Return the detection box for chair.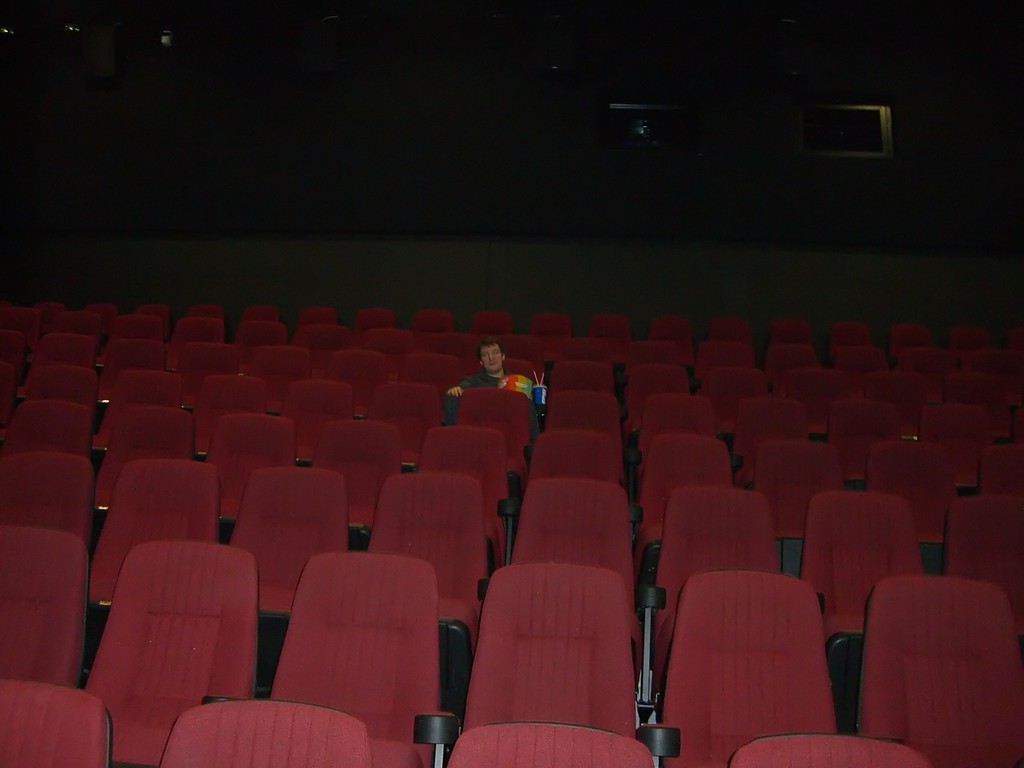
394 352 460 393.
